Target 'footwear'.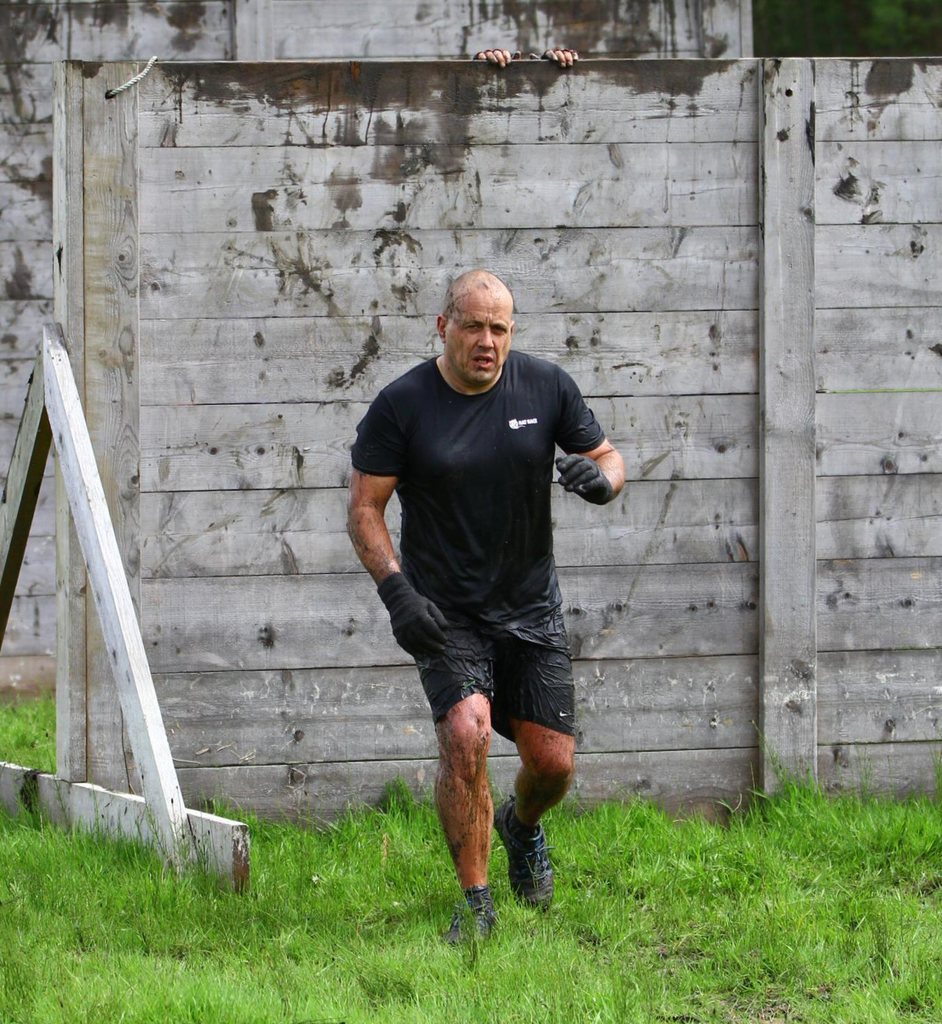
Target region: <region>471, 808, 562, 901</region>.
